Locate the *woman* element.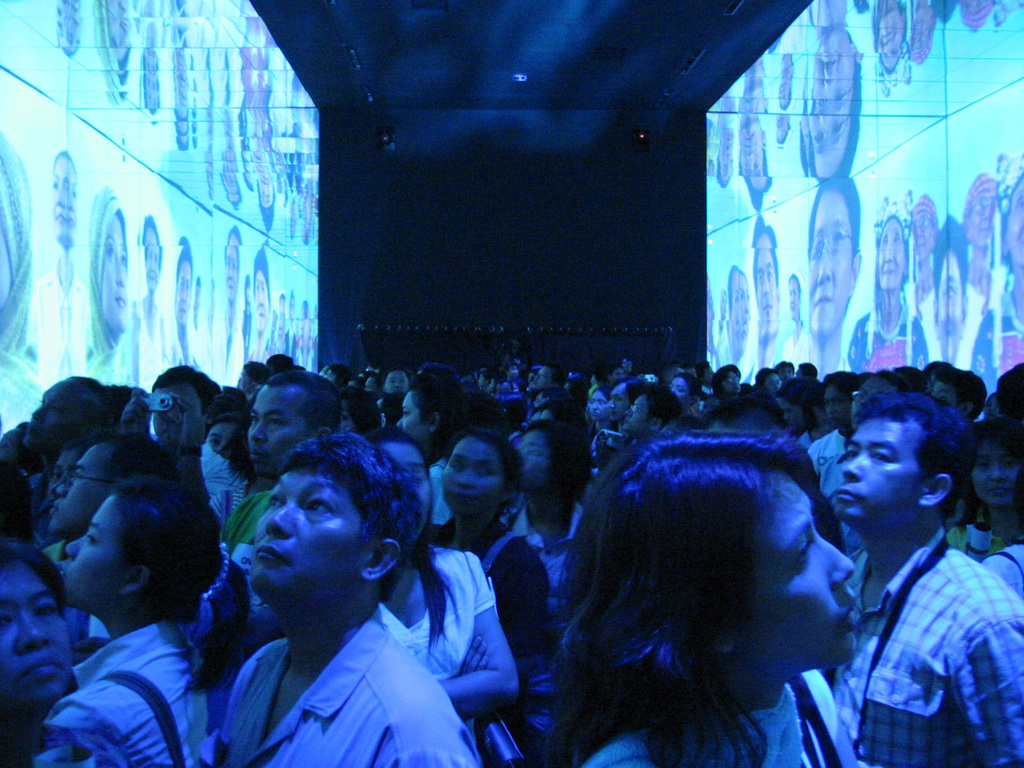
Element bbox: l=49, t=478, r=250, b=767.
